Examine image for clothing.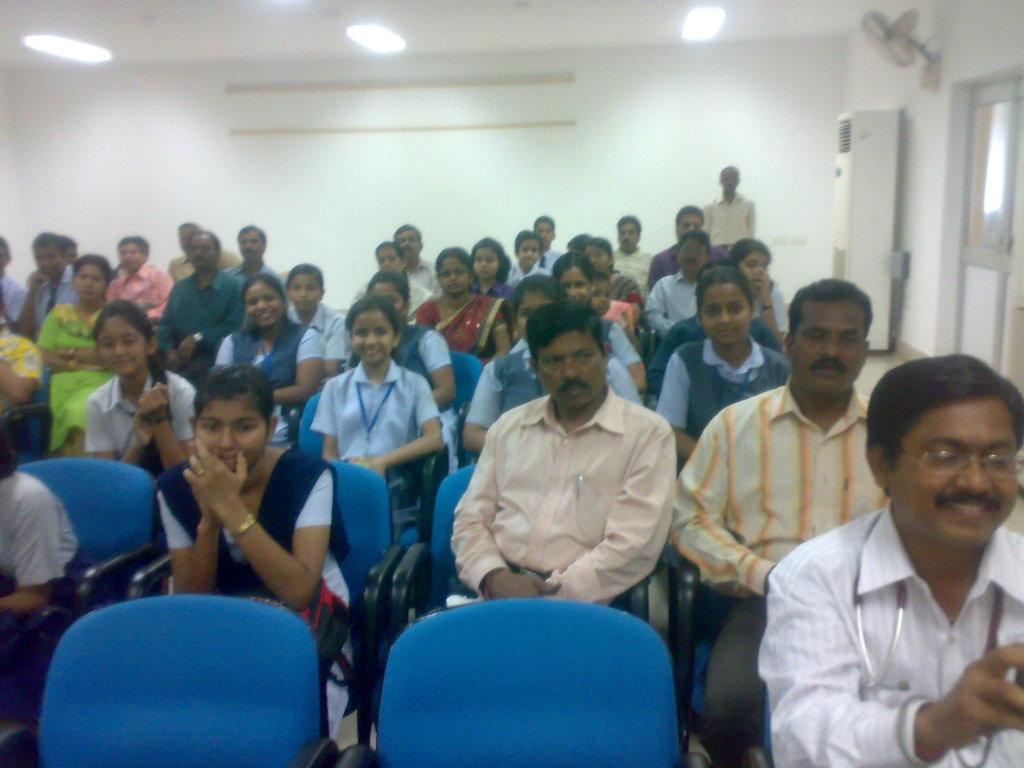
Examination result: (472, 269, 525, 316).
